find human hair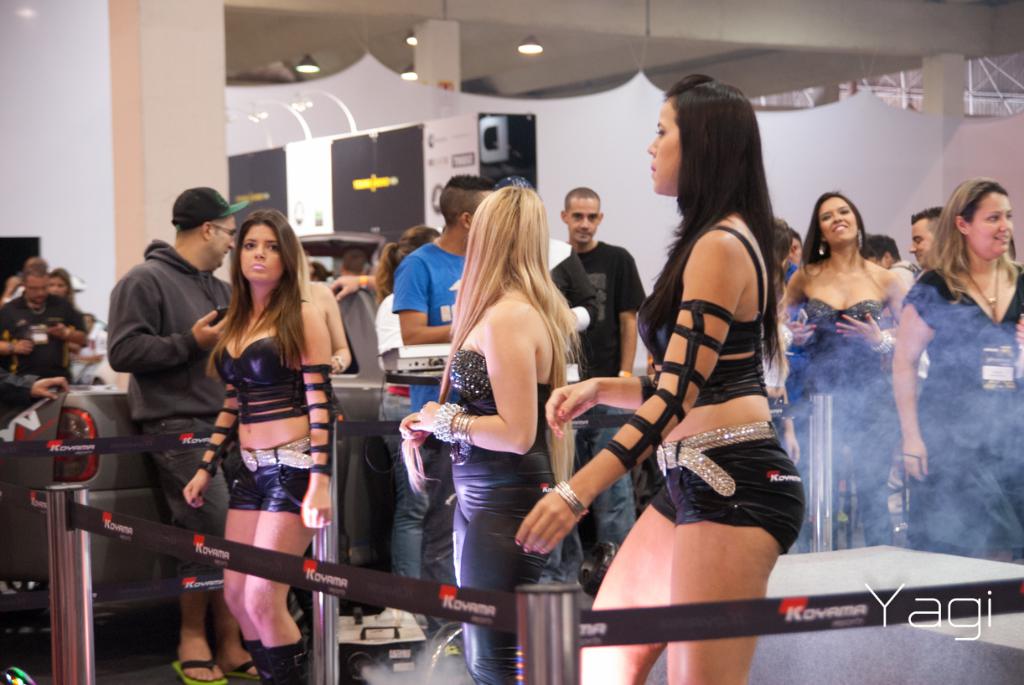
920,178,1016,304
